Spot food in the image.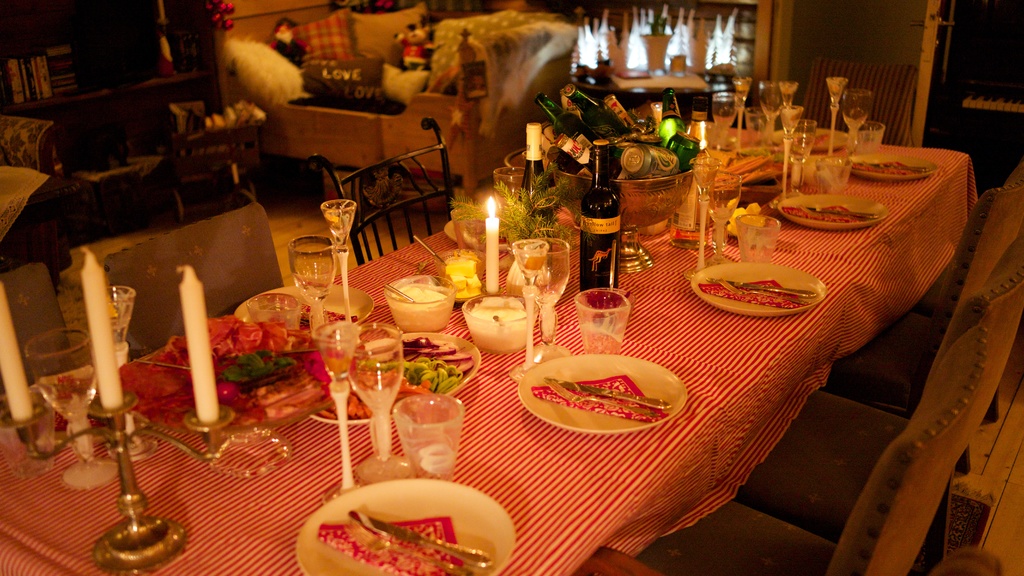
food found at [left=443, top=254, right=483, bottom=300].
